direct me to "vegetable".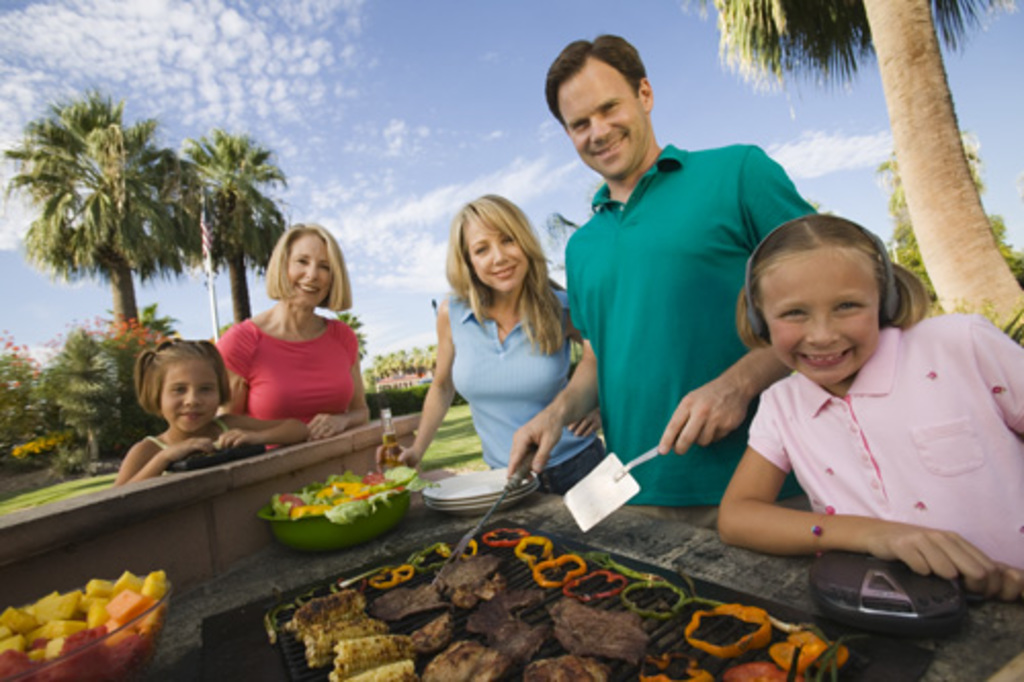
Direction: x1=410 y1=545 x2=457 y2=571.
